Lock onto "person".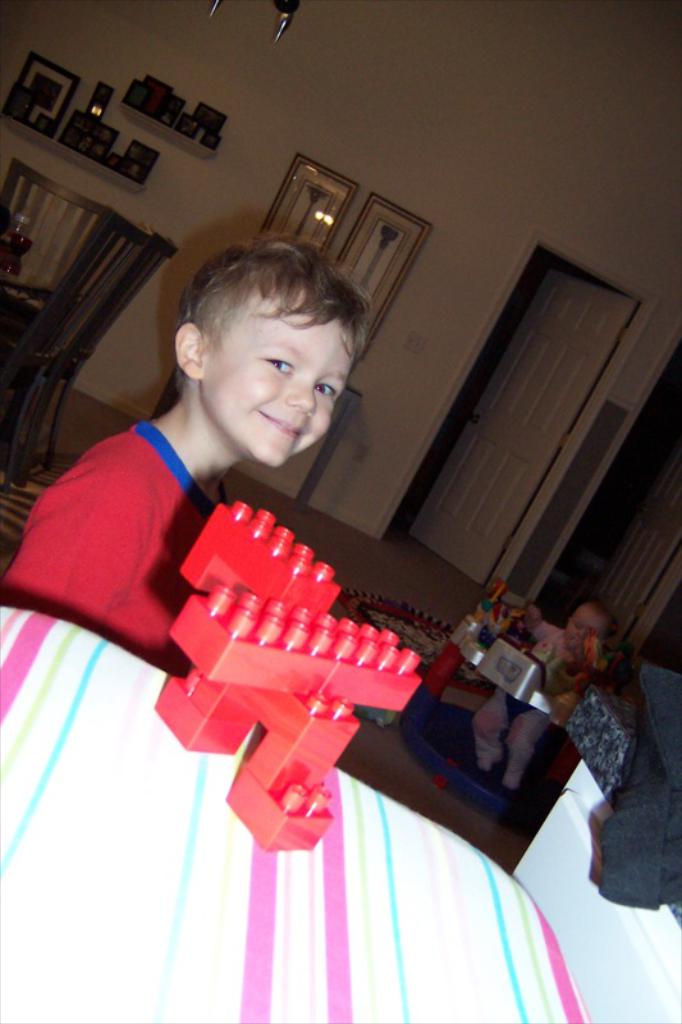
Locked: (19, 266, 402, 858).
